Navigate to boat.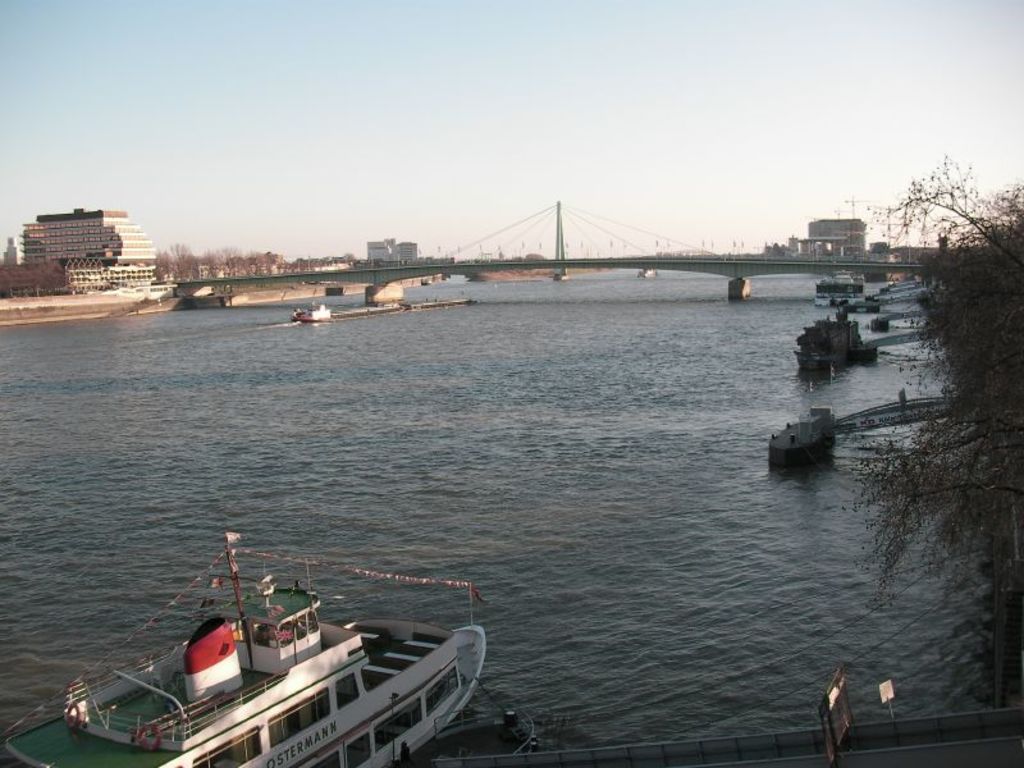
Navigation target: region(51, 547, 503, 760).
